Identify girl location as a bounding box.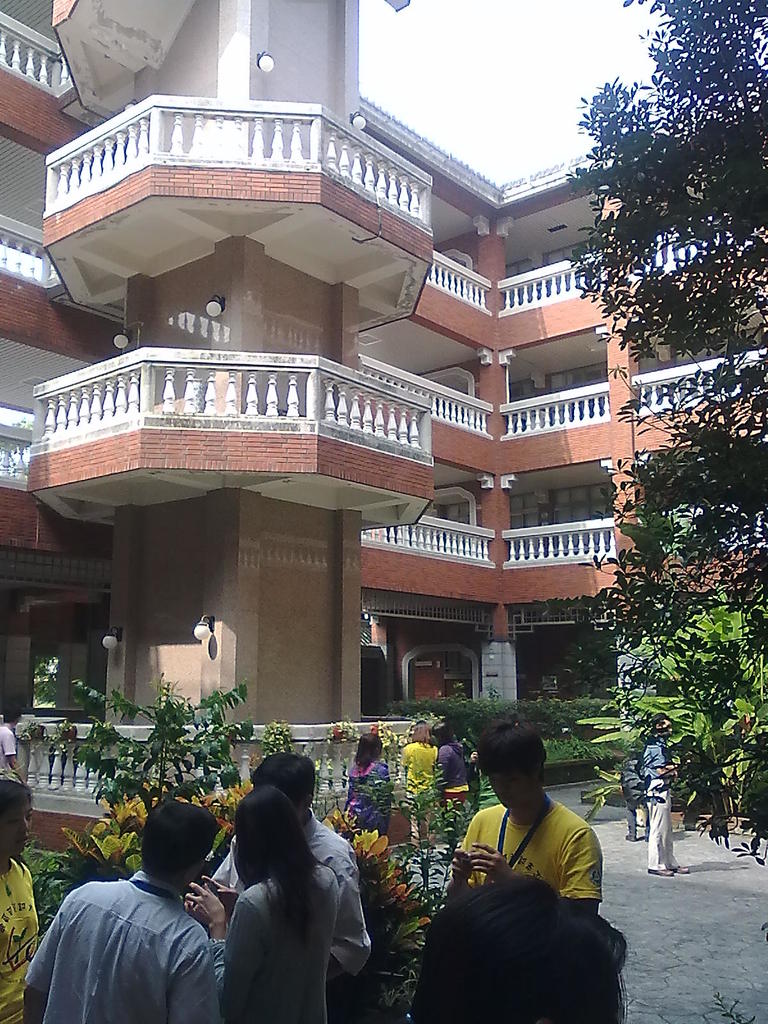
bbox=(342, 735, 397, 846).
